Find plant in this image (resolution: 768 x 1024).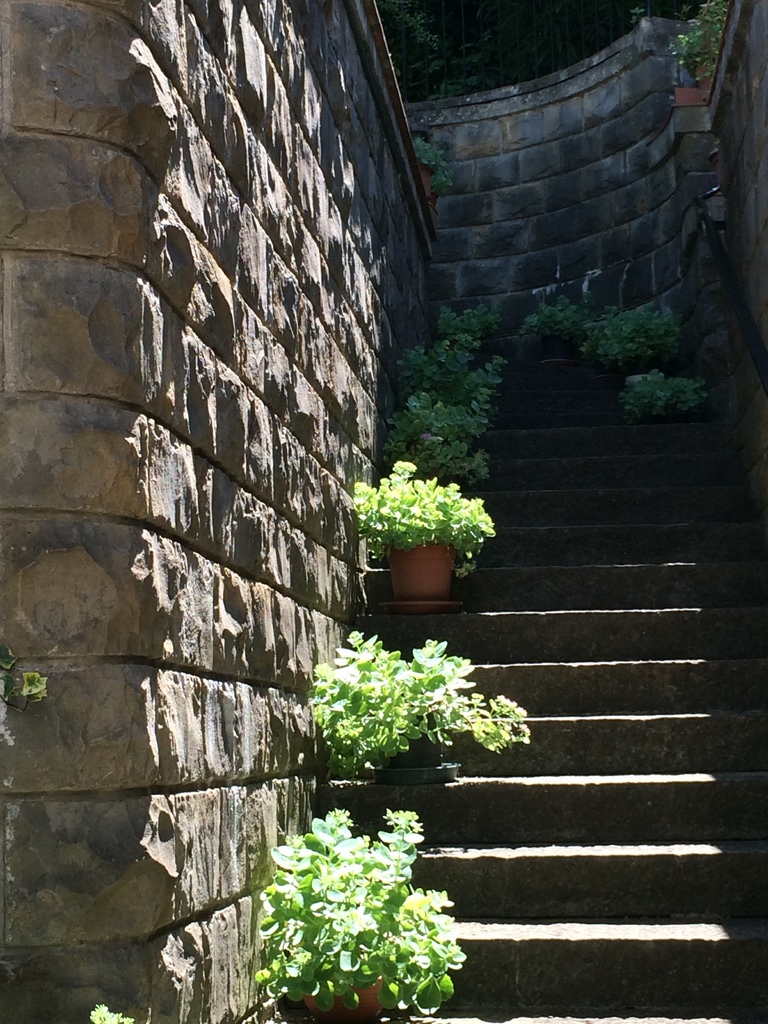
Rect(0, 640, 48, 715).
